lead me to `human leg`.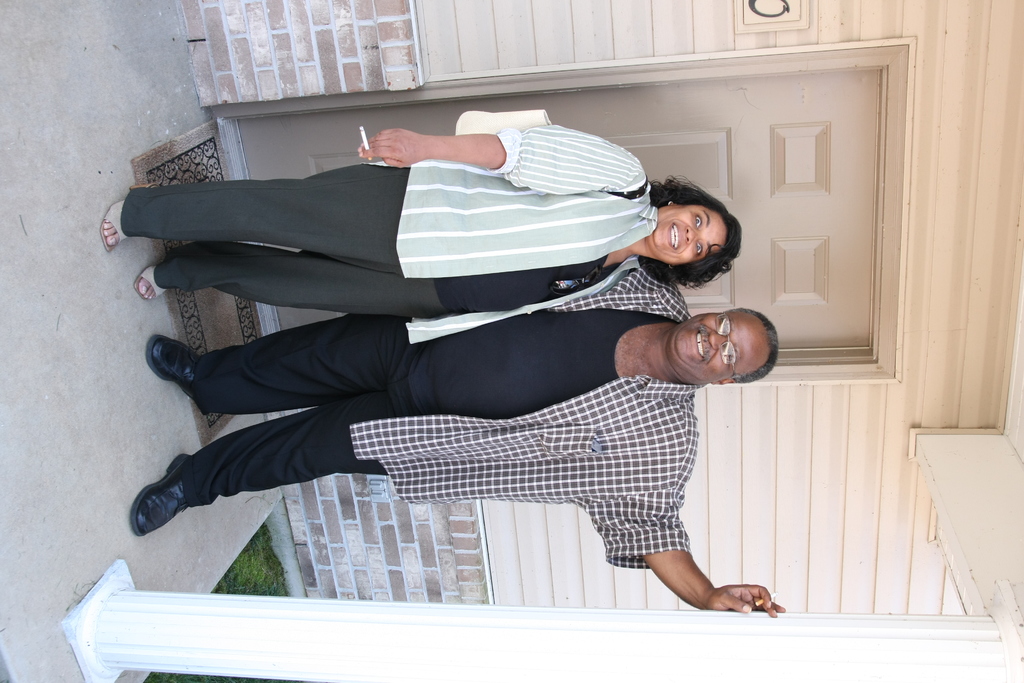
Lead to box(135, 388, 447, 539).
